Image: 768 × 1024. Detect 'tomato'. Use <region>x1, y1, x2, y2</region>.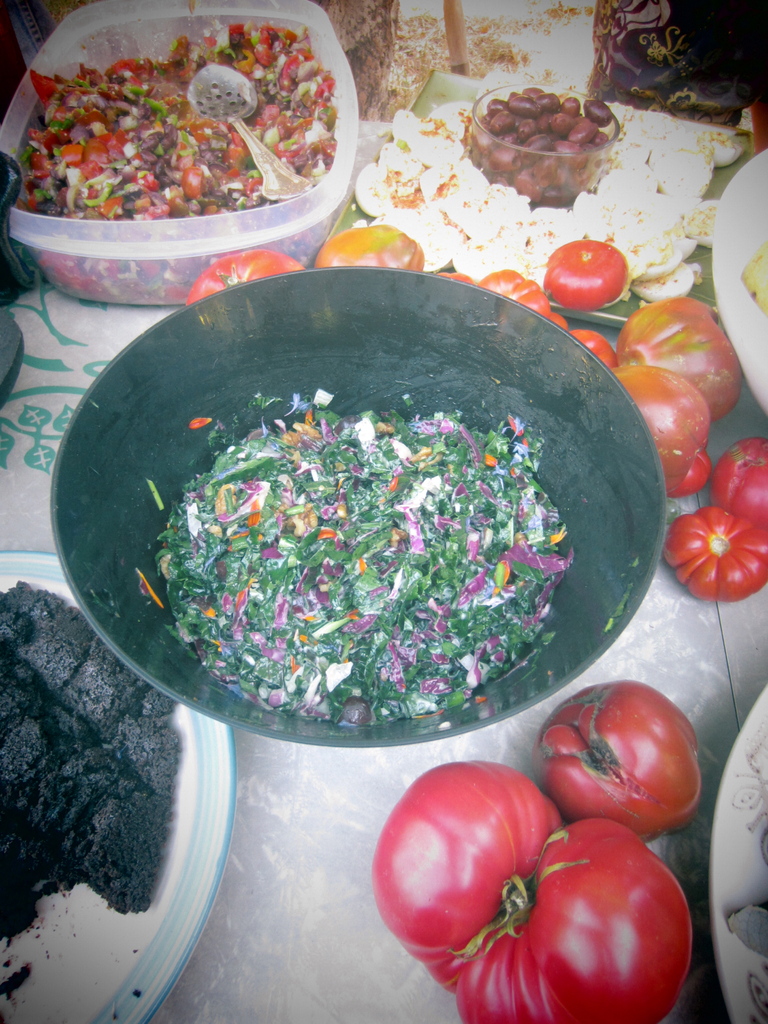
<region>366, 758, 693, 1023</region>.
